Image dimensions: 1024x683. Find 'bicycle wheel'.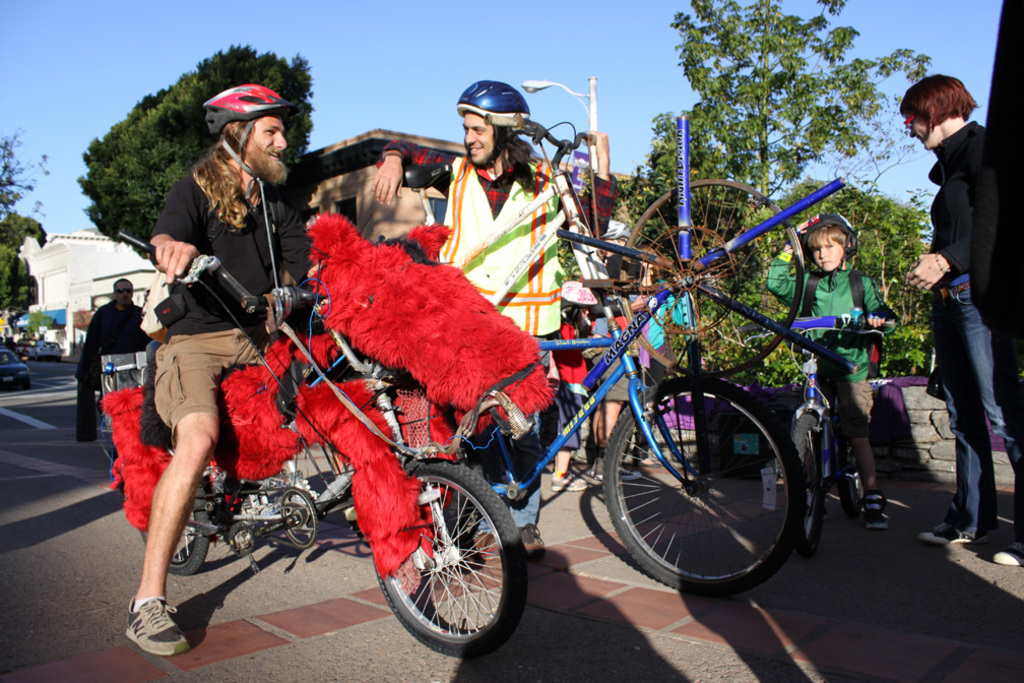
(789,413,830,559).
